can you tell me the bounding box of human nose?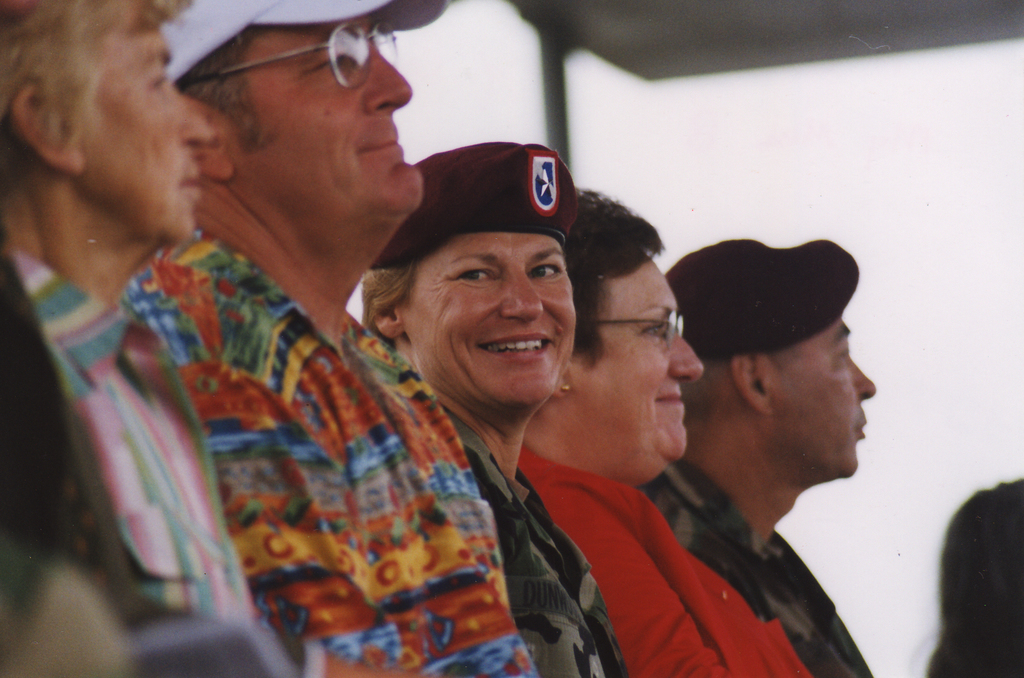
[362,39,414,118].
